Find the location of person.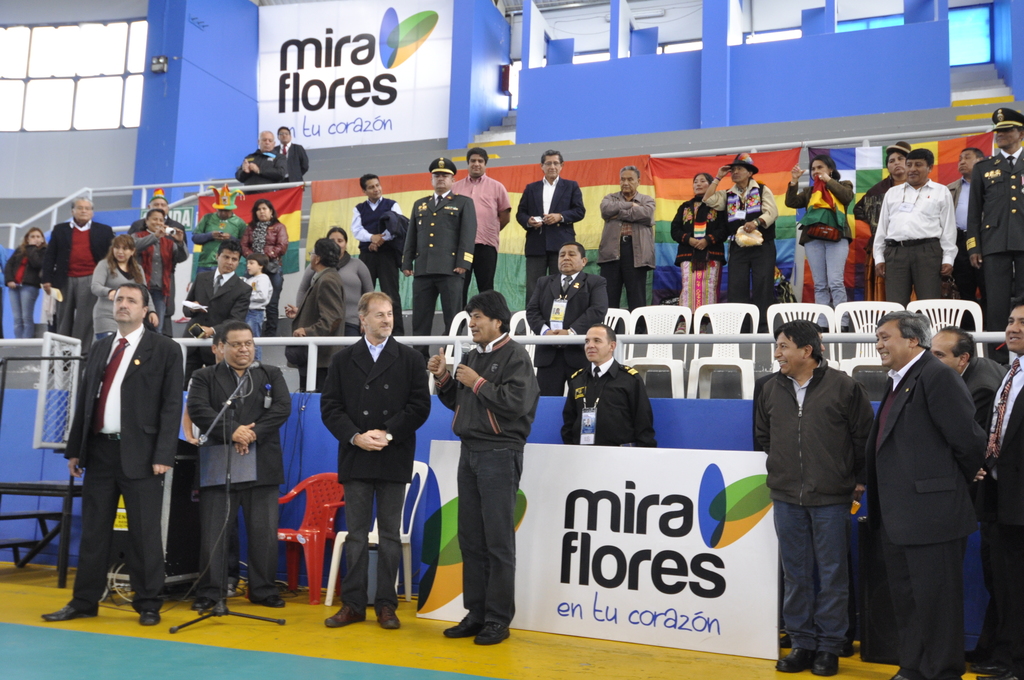
Location: box(240, 134, 284, 186).
